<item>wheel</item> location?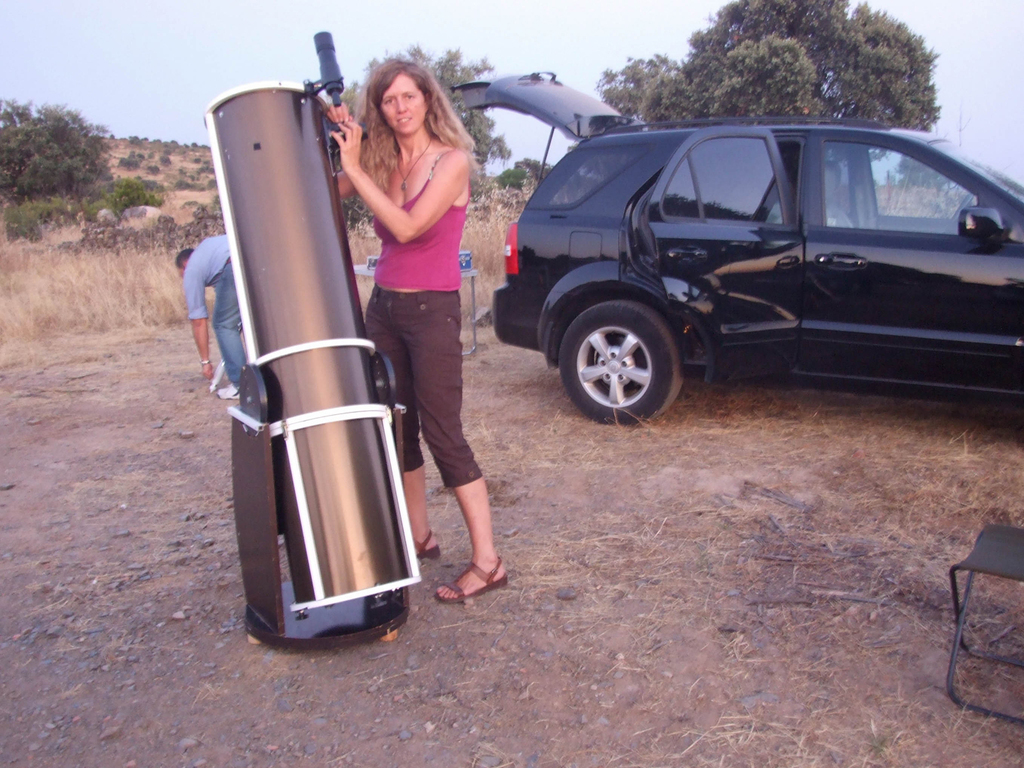
BBox(552, 296, 682, 423)
